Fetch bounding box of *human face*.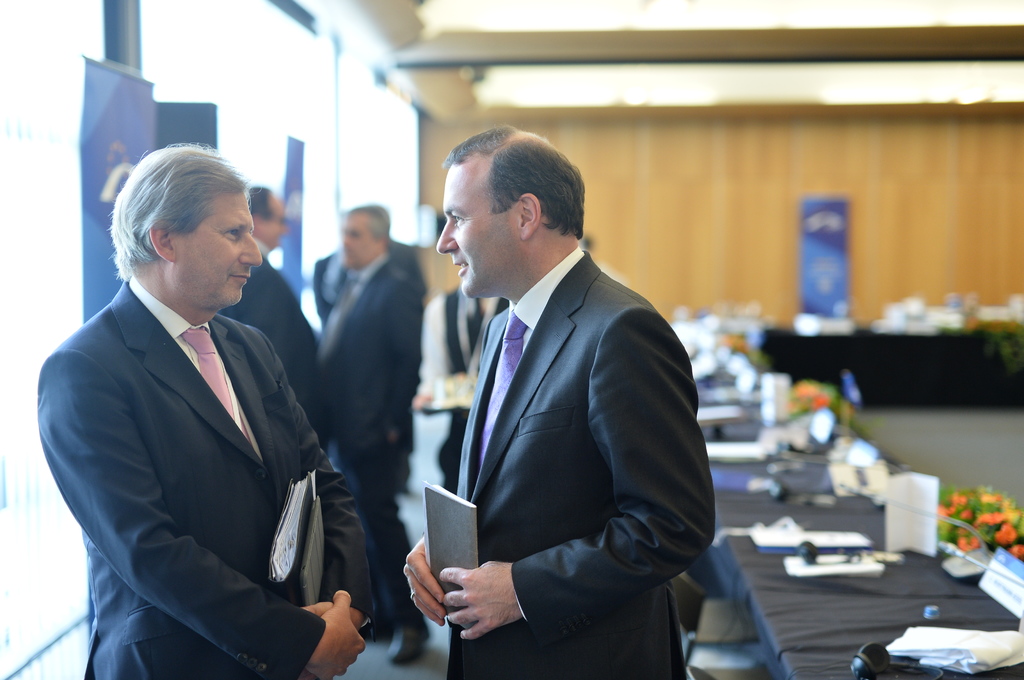
Bbox: x1=178, y1=196, x2=262, y2=315.
